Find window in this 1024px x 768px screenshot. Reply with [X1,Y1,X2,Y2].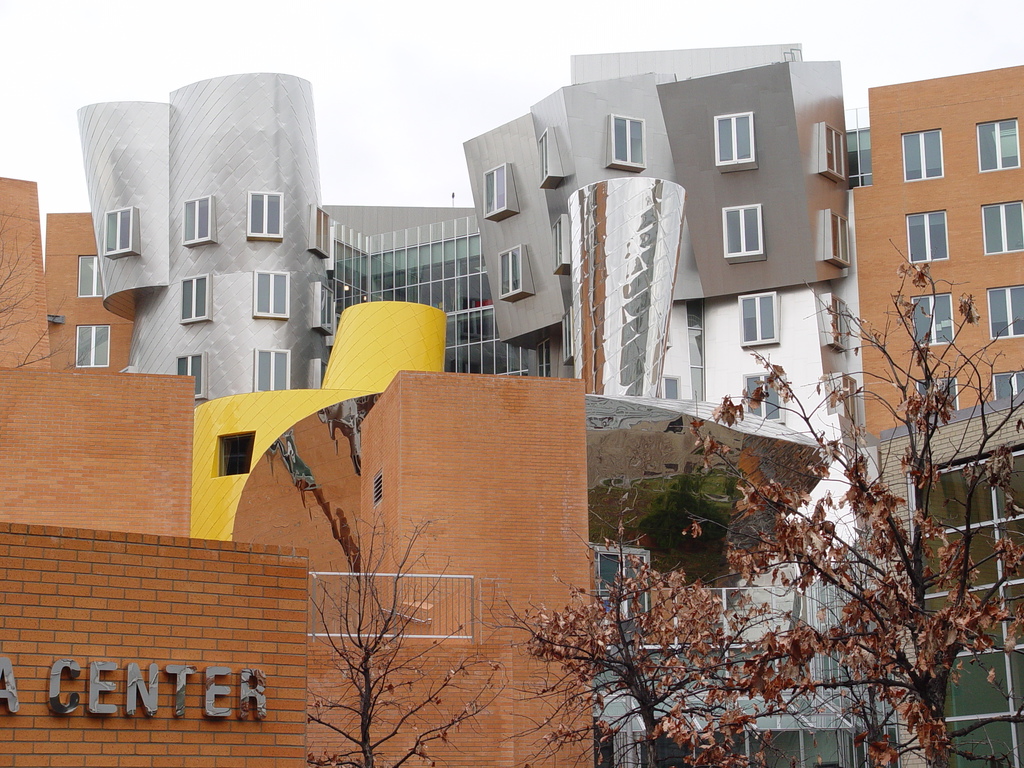
[836,371,860,426].
